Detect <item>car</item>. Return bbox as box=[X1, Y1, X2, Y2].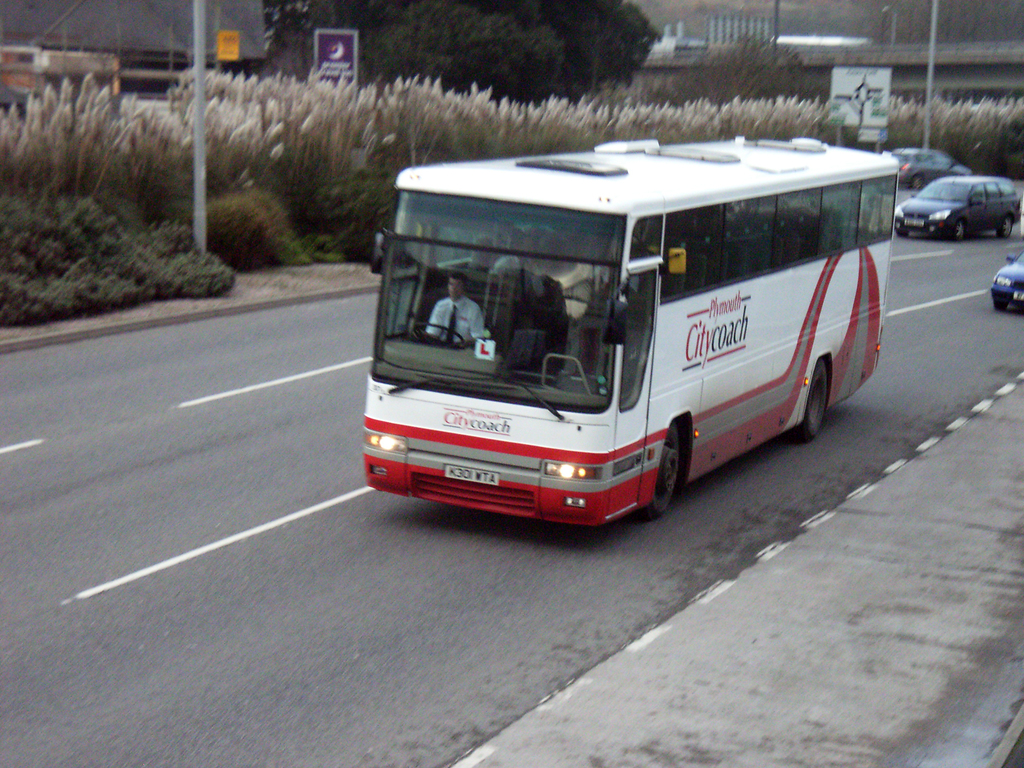
box=[916, 152, 1010, 236].
